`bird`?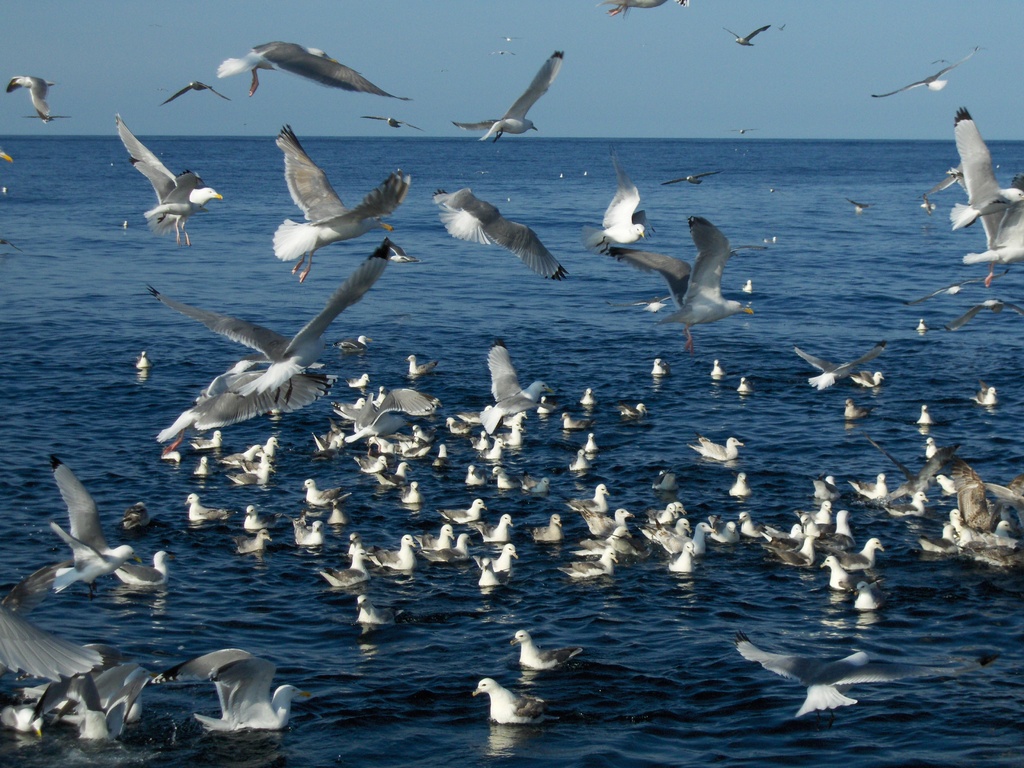
box(820, 467, 835, 487)
